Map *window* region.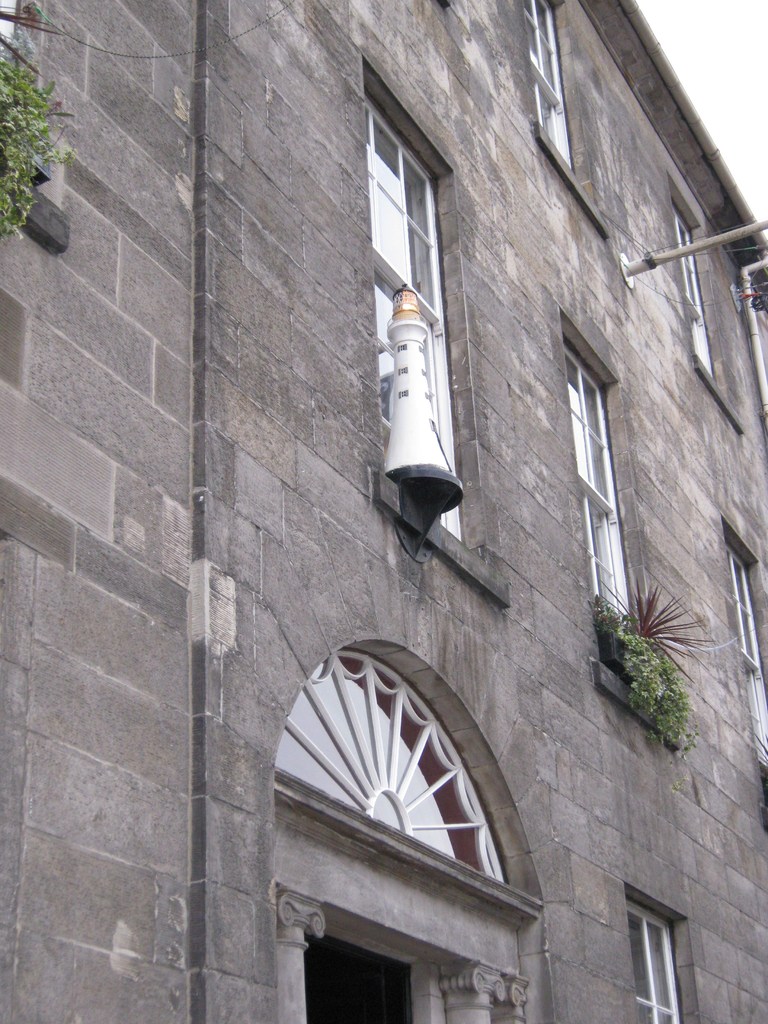
Mapped to <bbox>625, 872, 703, 1004</bbox>.
